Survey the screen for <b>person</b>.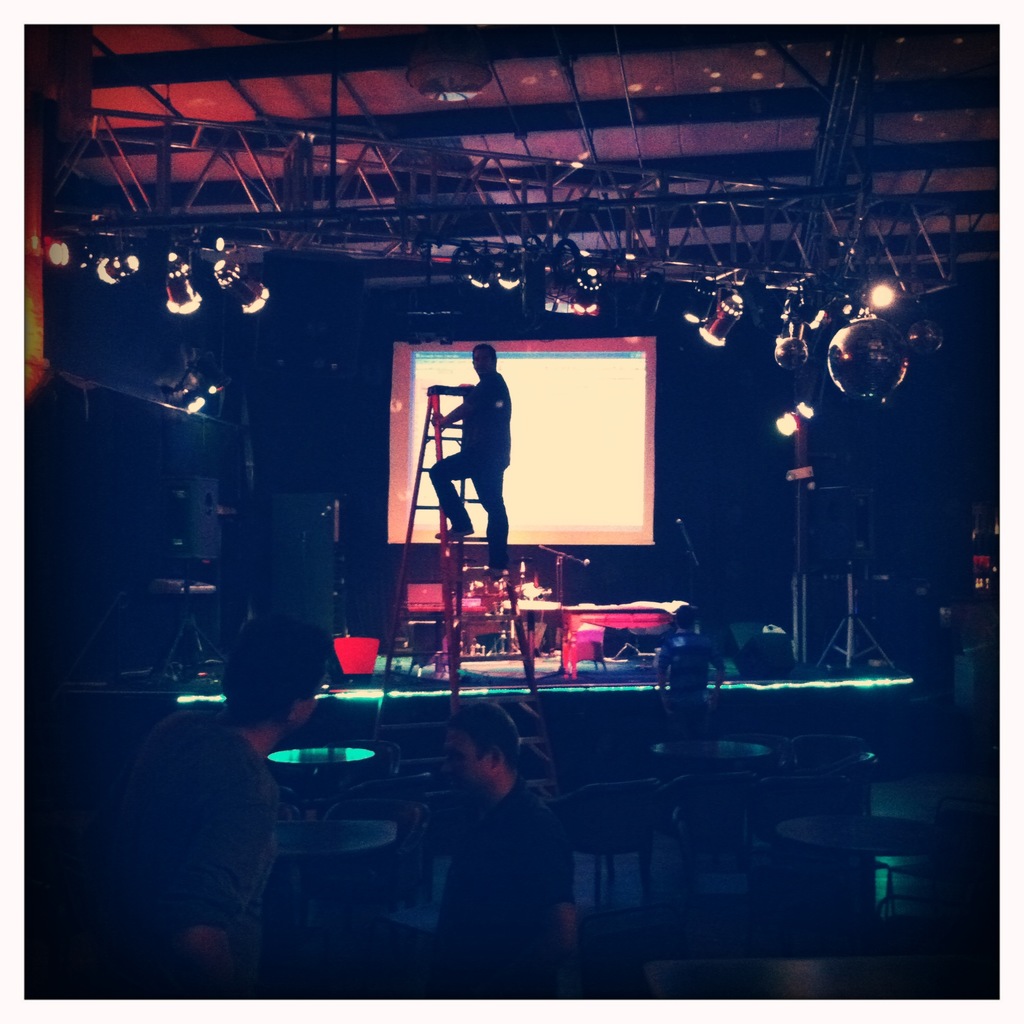
Survey found: 81 614 339 946.
